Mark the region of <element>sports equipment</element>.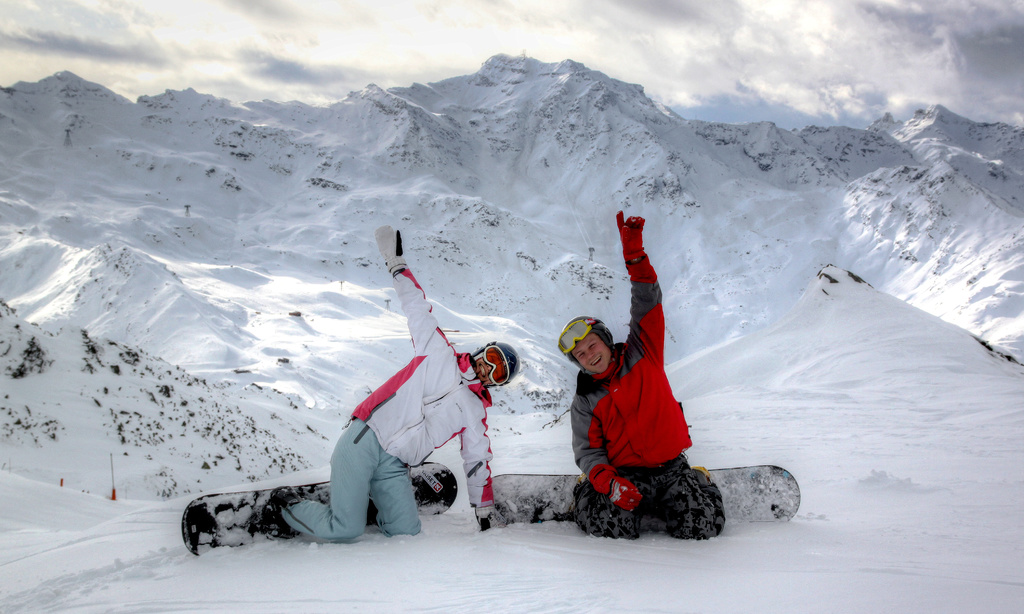
Region: {"left": 467, "top": 341, "right": 521, "bottom": 391}.
